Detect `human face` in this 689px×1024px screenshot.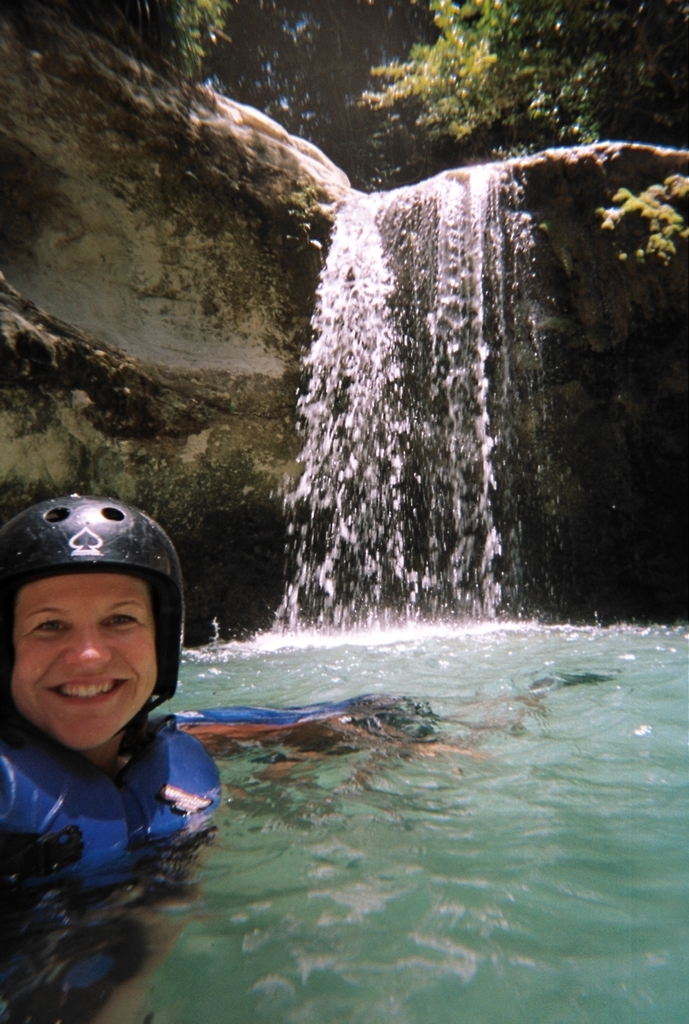
Detection: [11, 580, 156, 746].
